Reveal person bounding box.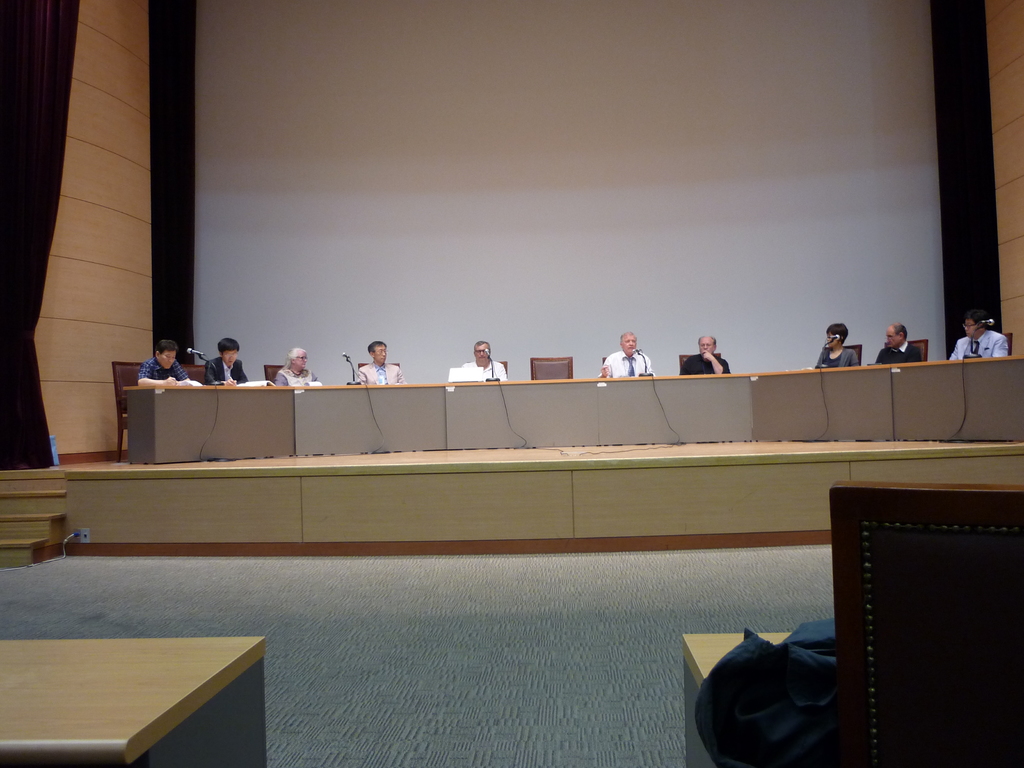
Revealed: (275,347,320,388).
